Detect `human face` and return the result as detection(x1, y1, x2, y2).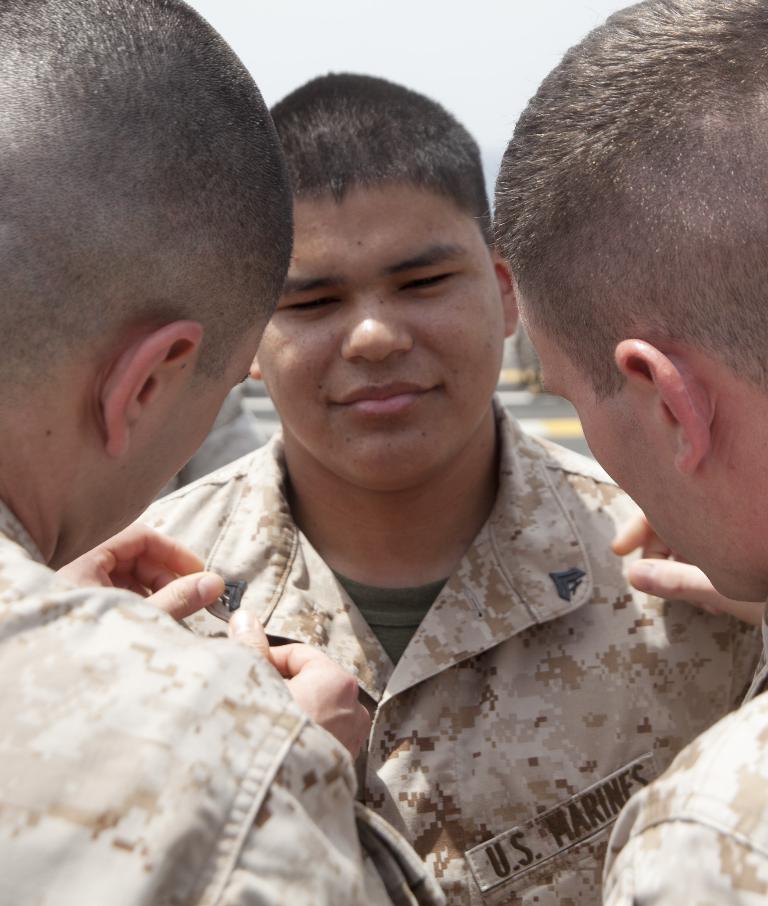
detection(522, 302, 719, 593).
